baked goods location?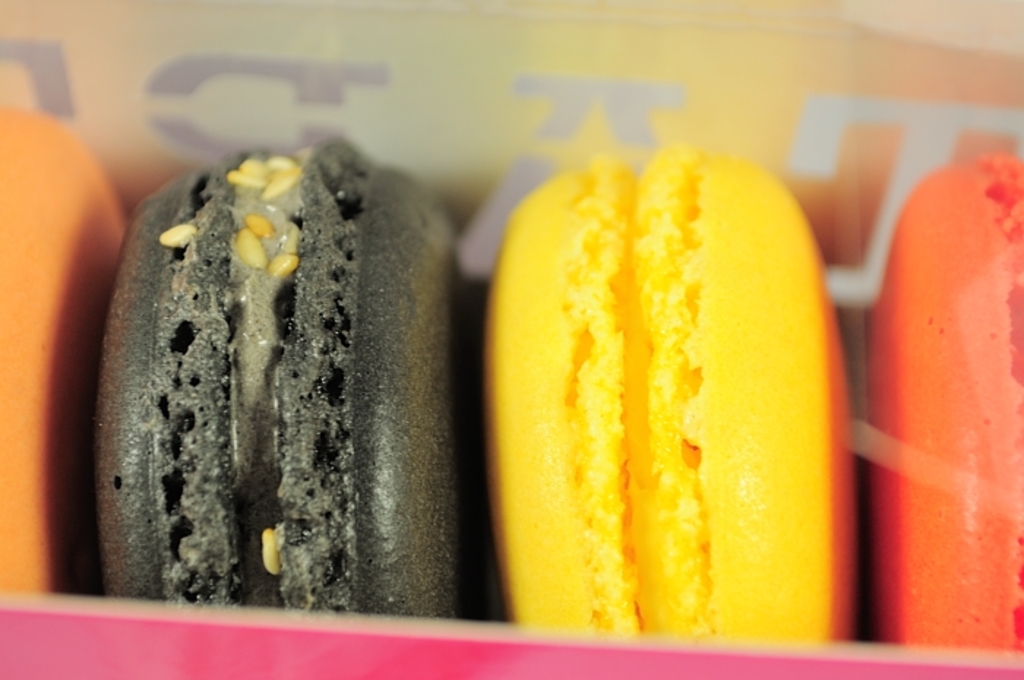
863/149/1023/642
